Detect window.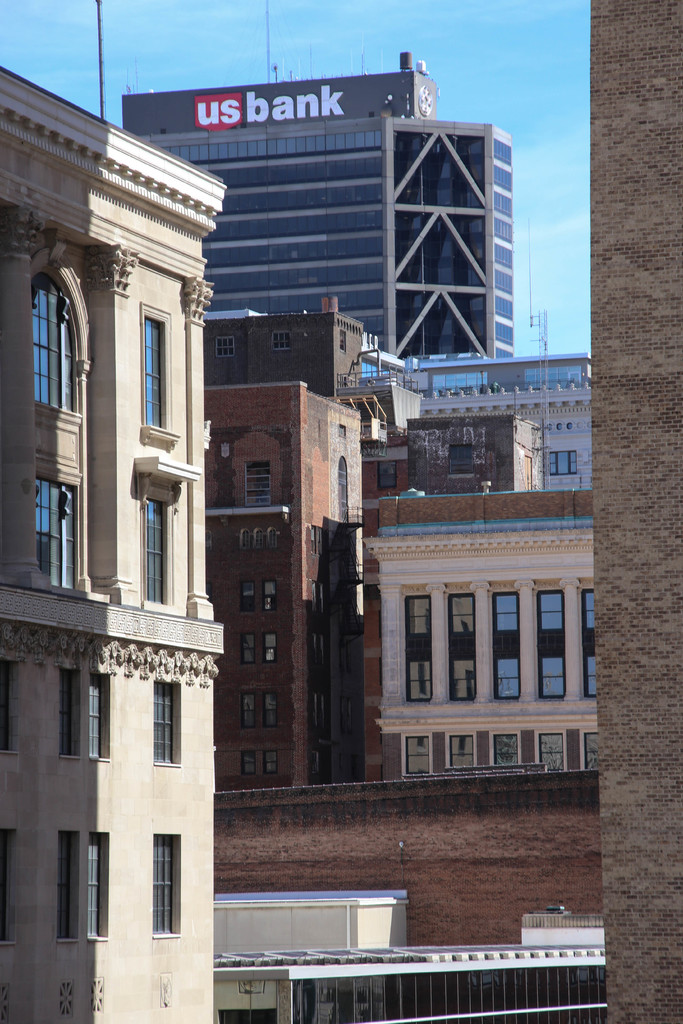
Detected at (left=150, top=828, right=183, bottom=938).
